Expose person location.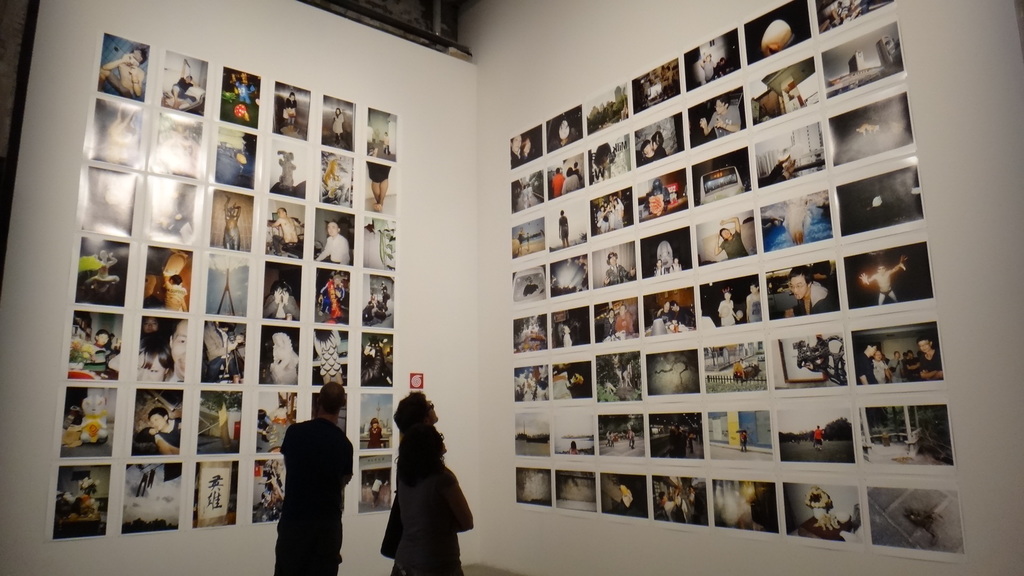
Exposed at detection(267, 330, 297, 386).
